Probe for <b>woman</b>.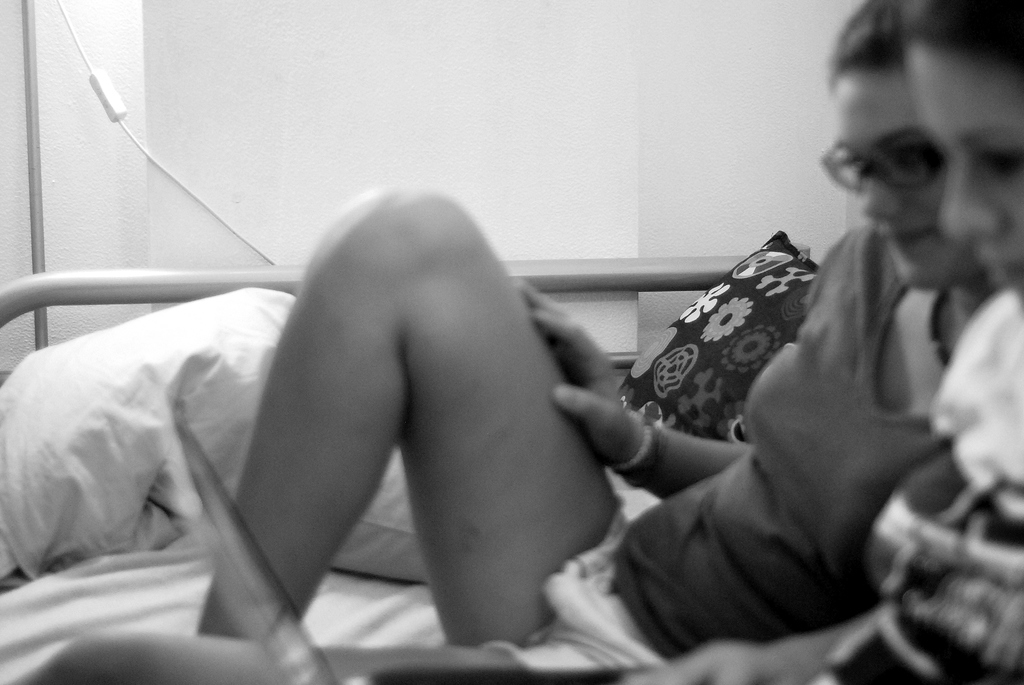
Probe result: box(636, 0, 1023, 684).
